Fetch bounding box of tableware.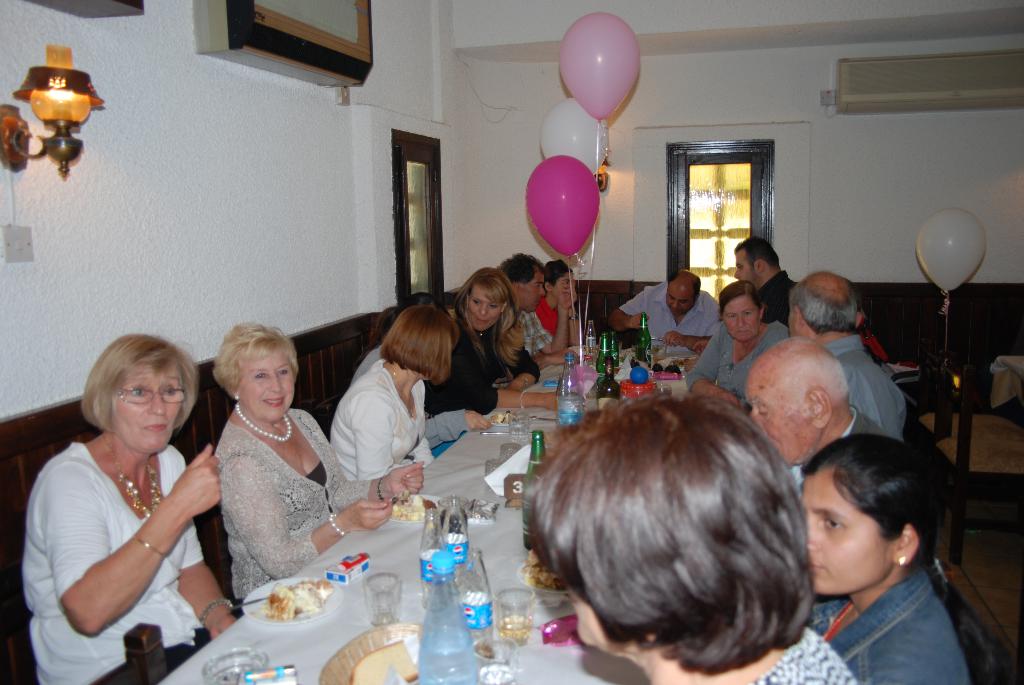
Bbox: 500 443 522 462.
